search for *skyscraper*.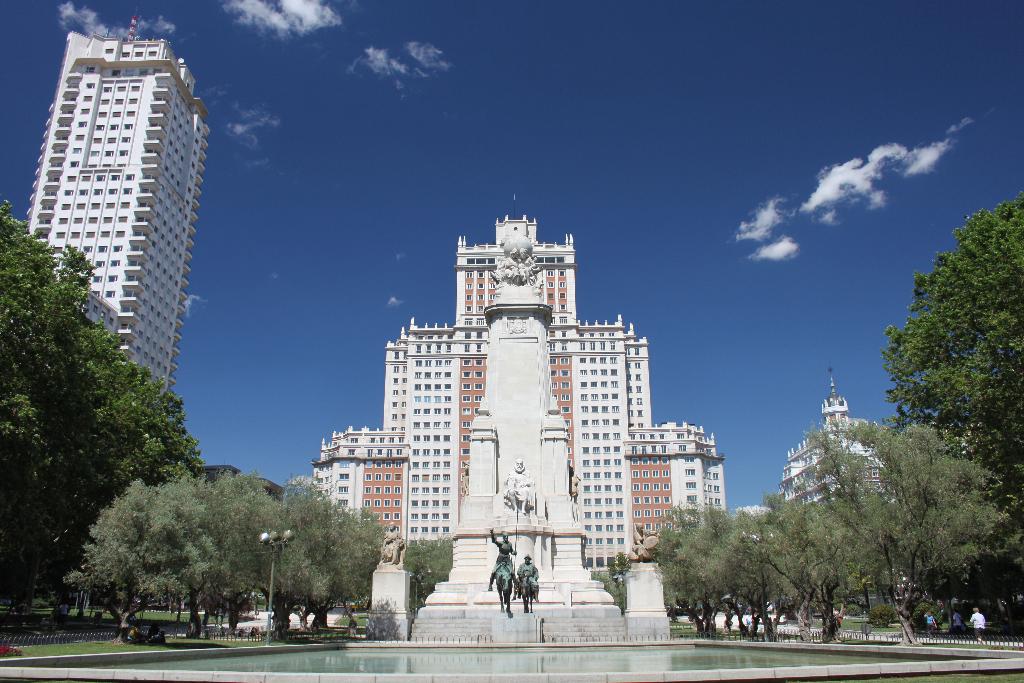
Found at 301,213,735,616.
